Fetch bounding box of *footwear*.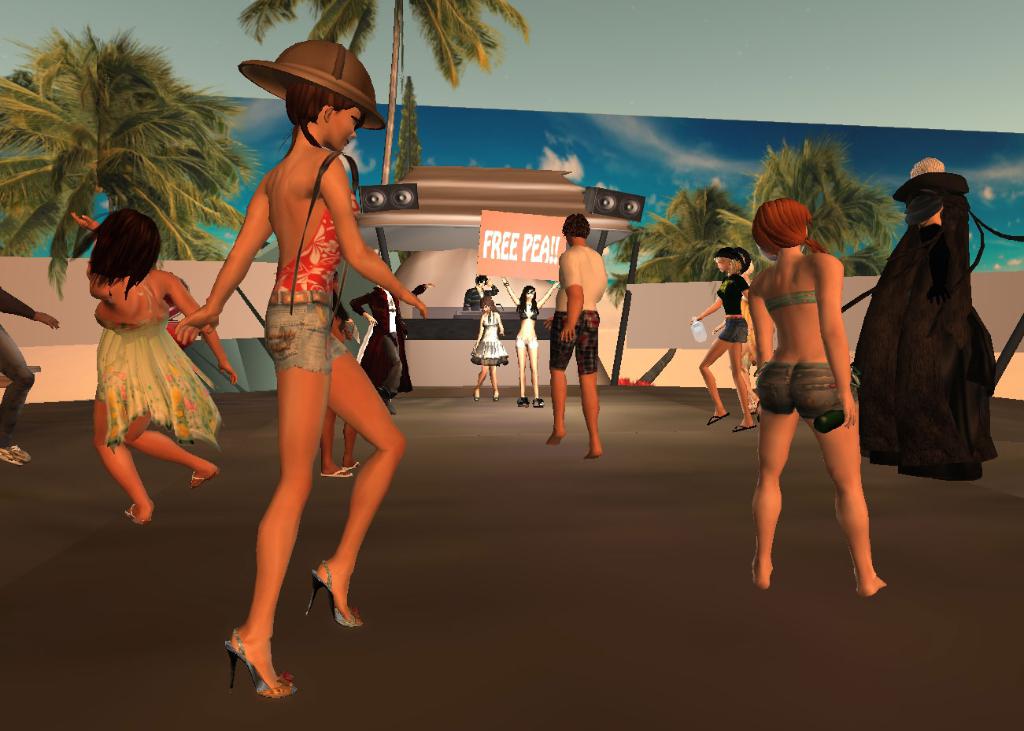
Bbox: rect(697, 406, 728, 425).
